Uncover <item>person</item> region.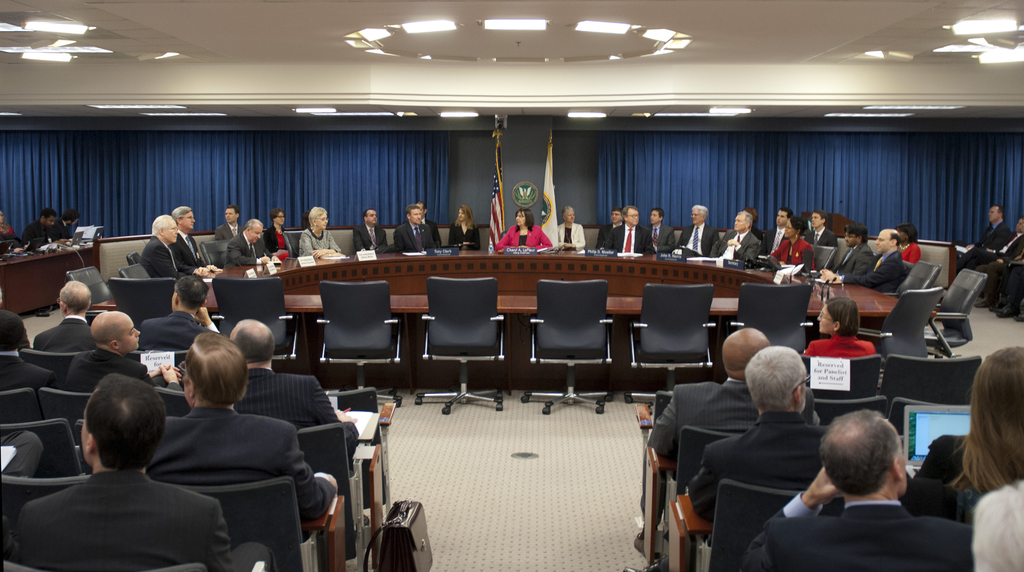
Uncovered: pyautogui.locateOnScreen(61, 309, 180, 392).
